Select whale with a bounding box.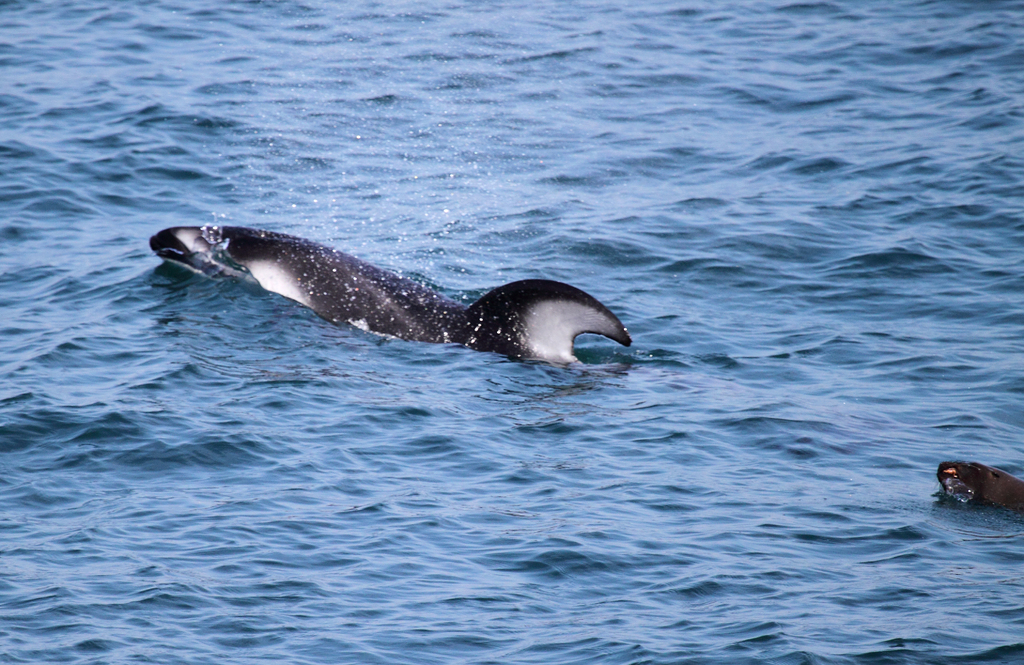
<box>148,223,636,363</box>.
